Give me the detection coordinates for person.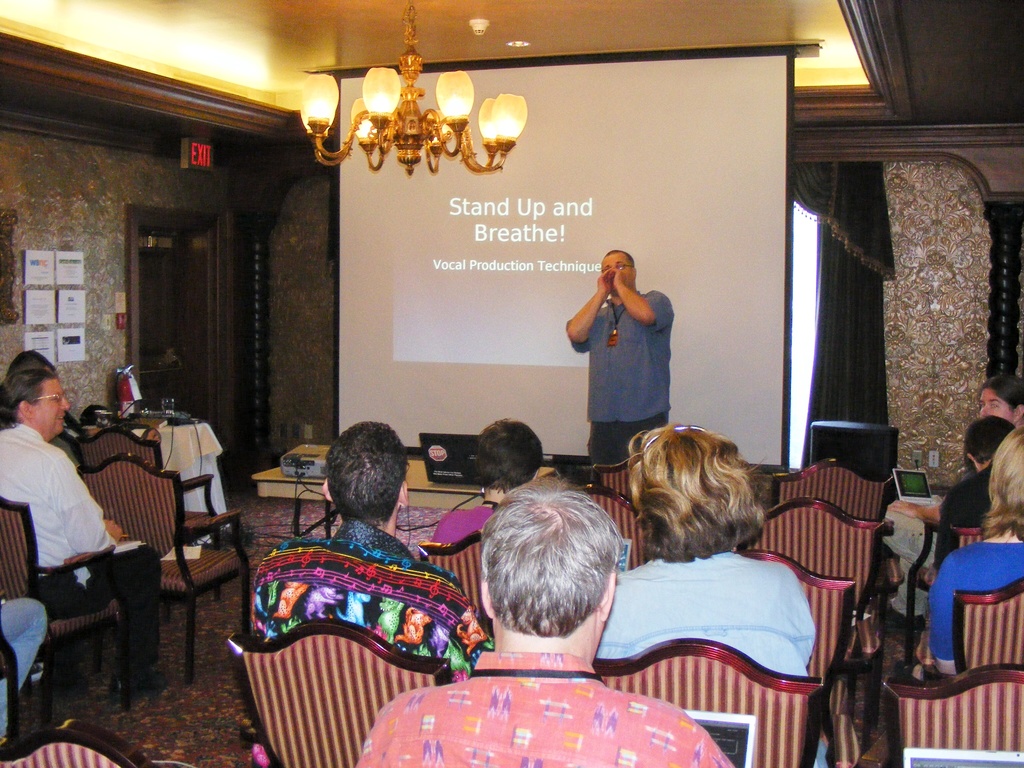
bbox=(2, 367, 162, 701).
